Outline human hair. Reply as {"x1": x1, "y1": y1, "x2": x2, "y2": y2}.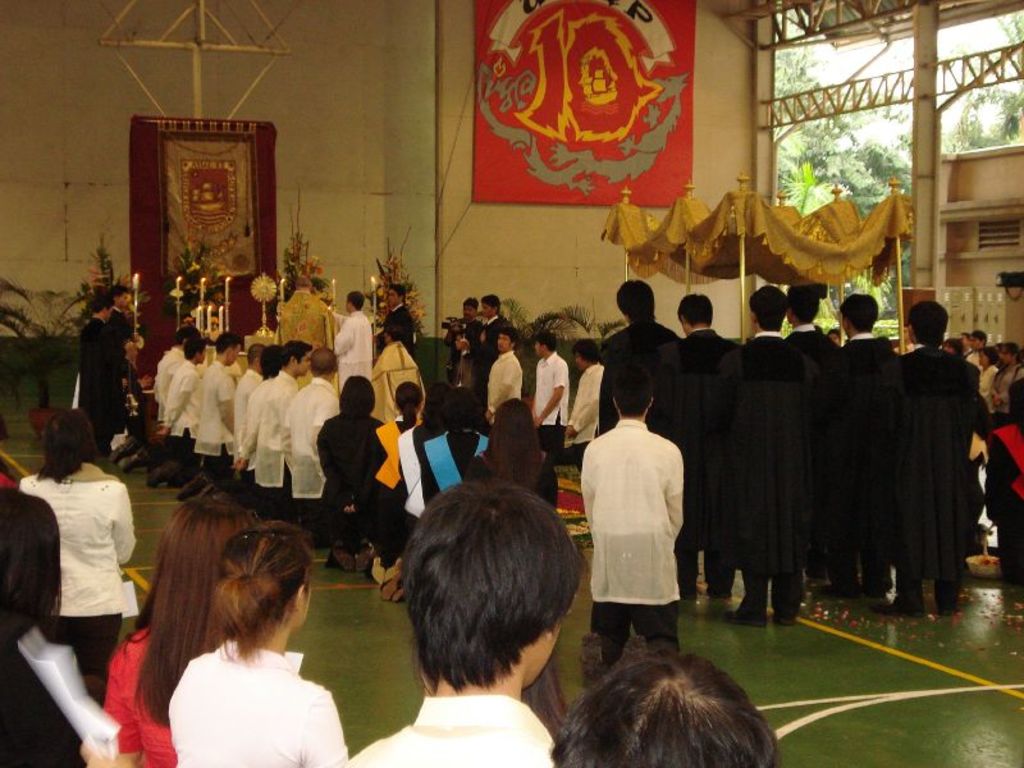
{"x1": 413, "y1": 632, "x2": 566, "y2": 740}.
